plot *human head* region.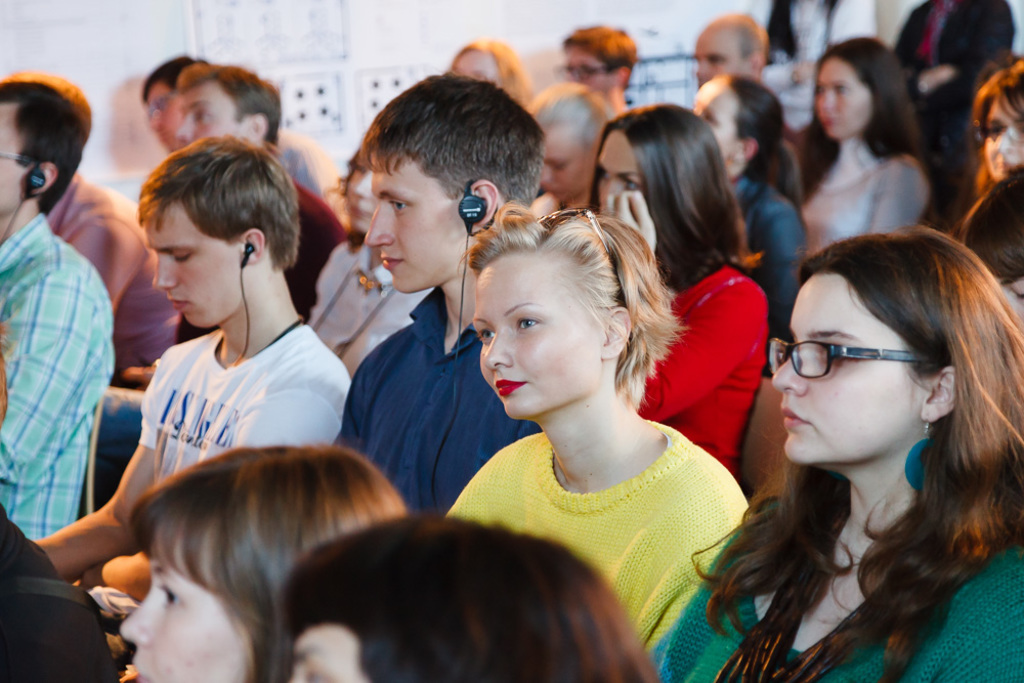
Plotted at [169,60,280,145].
